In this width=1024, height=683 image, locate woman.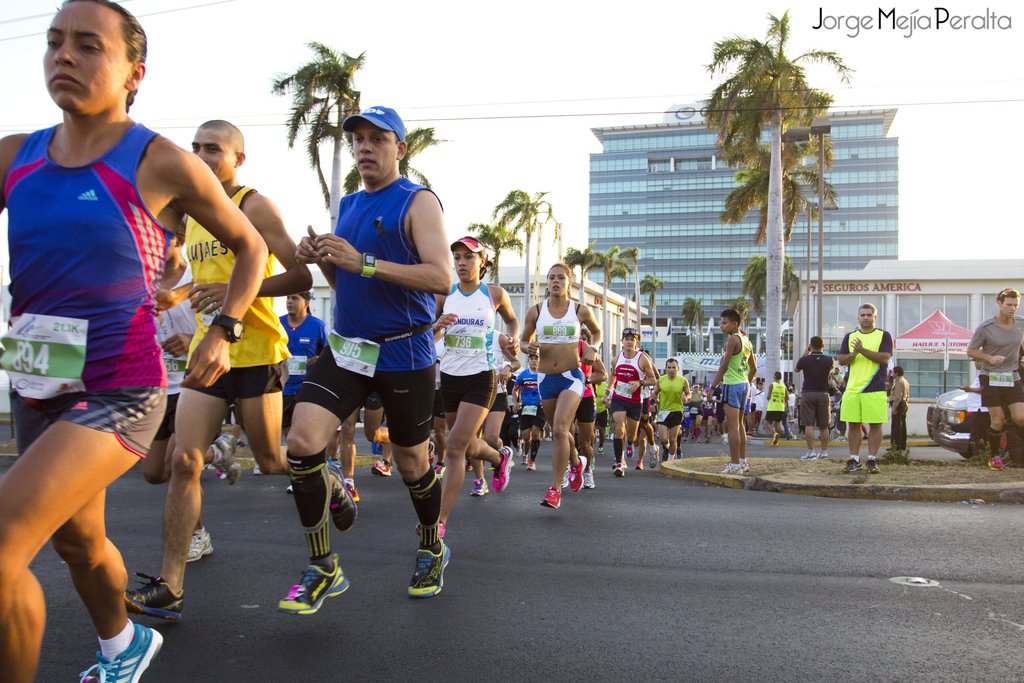
Bounding box: [x1=608, y1=331, x2=659, y2=479].
